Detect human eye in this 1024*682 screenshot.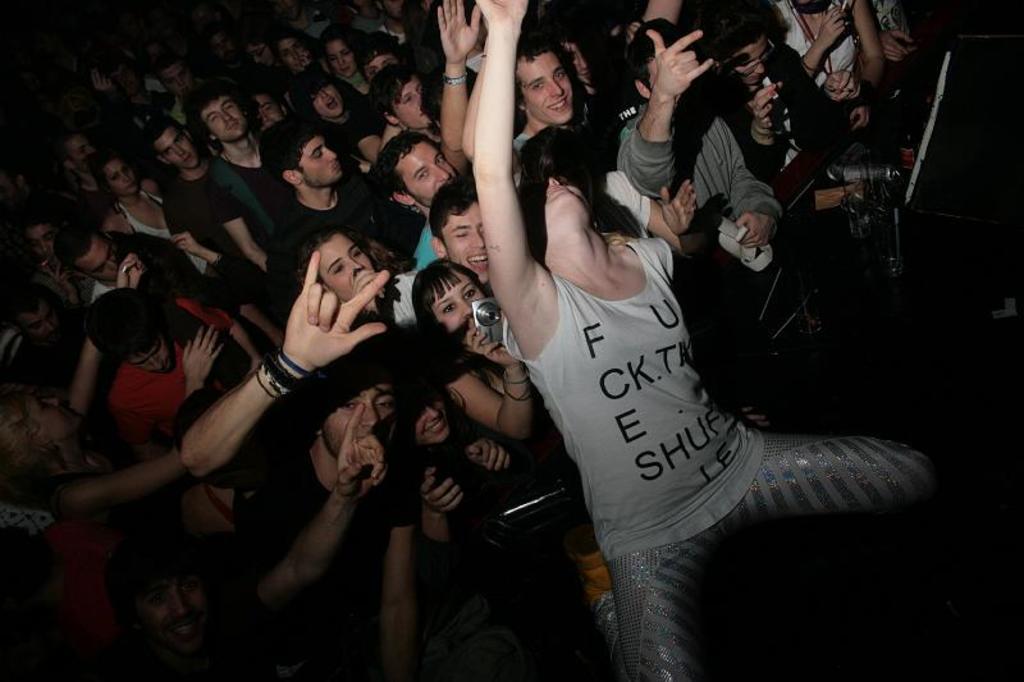
Detection: [x1=28, y1=242, x2=35, y2=248].
